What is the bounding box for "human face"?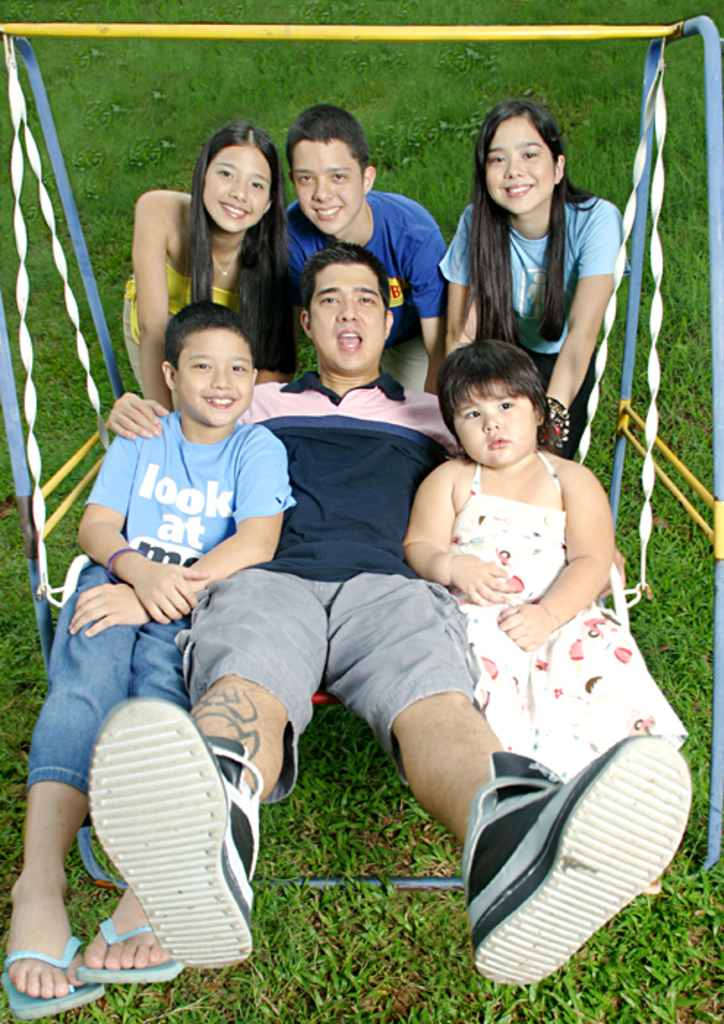
locate(291, 136, 361, 243).
